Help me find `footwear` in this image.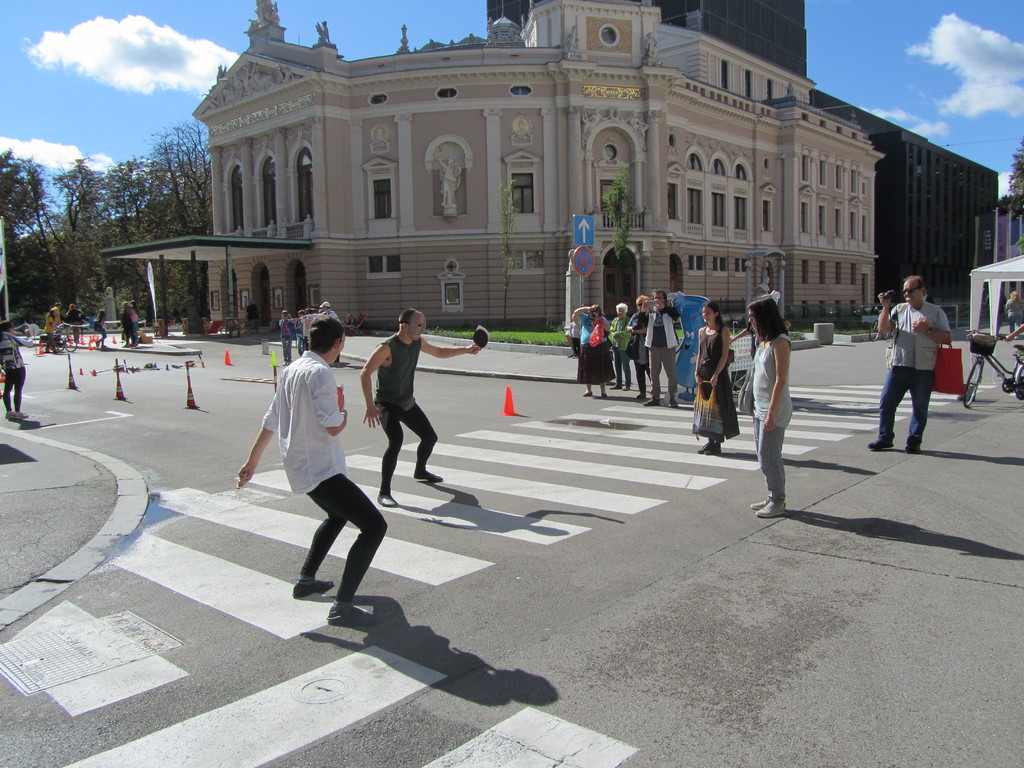
Found it: [583,390,594,397].
